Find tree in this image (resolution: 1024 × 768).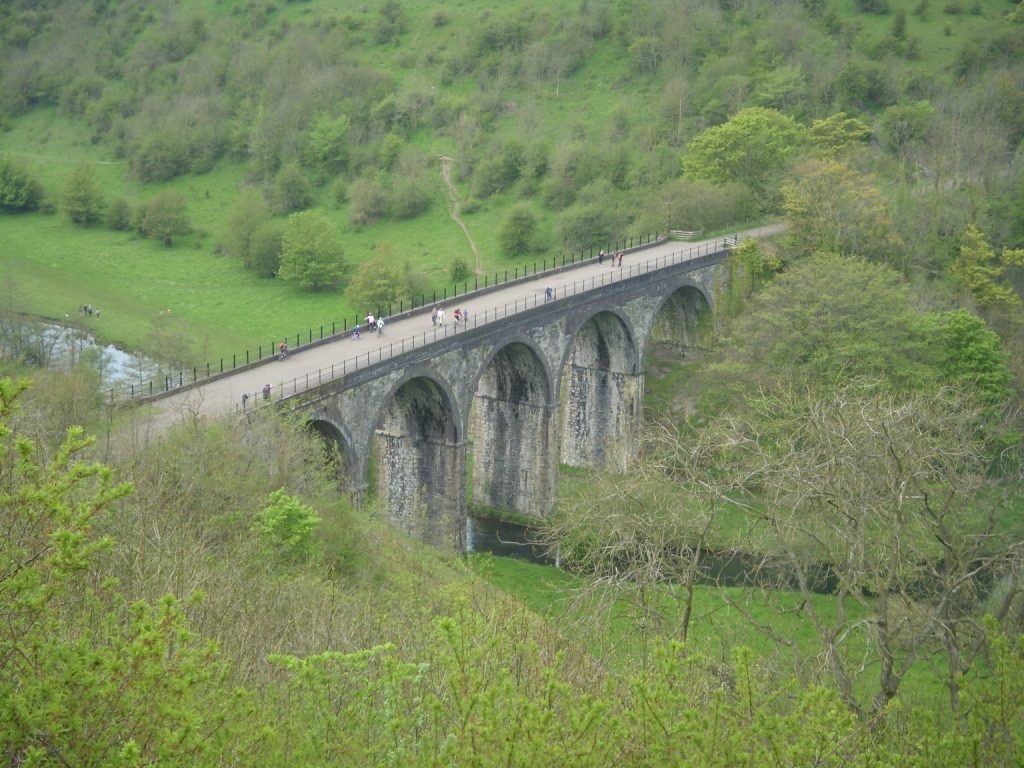
bbox=(919, 304, 1012, 436).
